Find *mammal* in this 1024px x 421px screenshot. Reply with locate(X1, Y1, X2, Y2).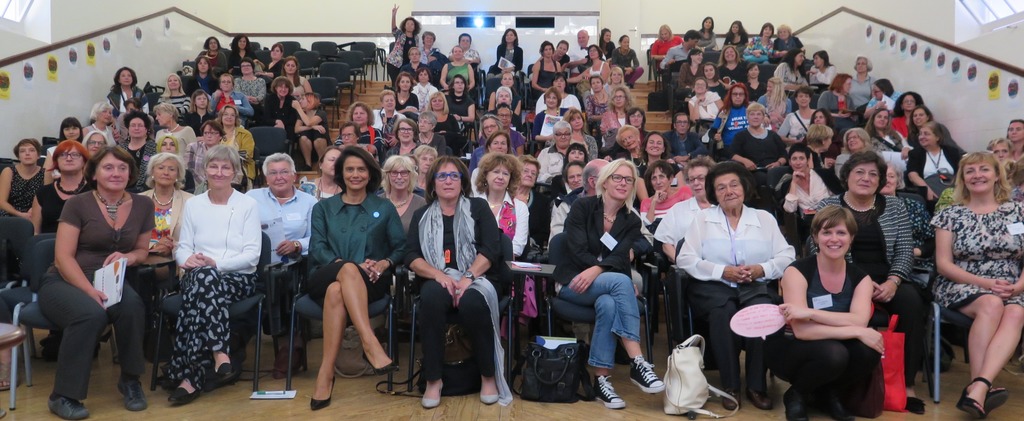
locate(930, 146, 1023, 420).
